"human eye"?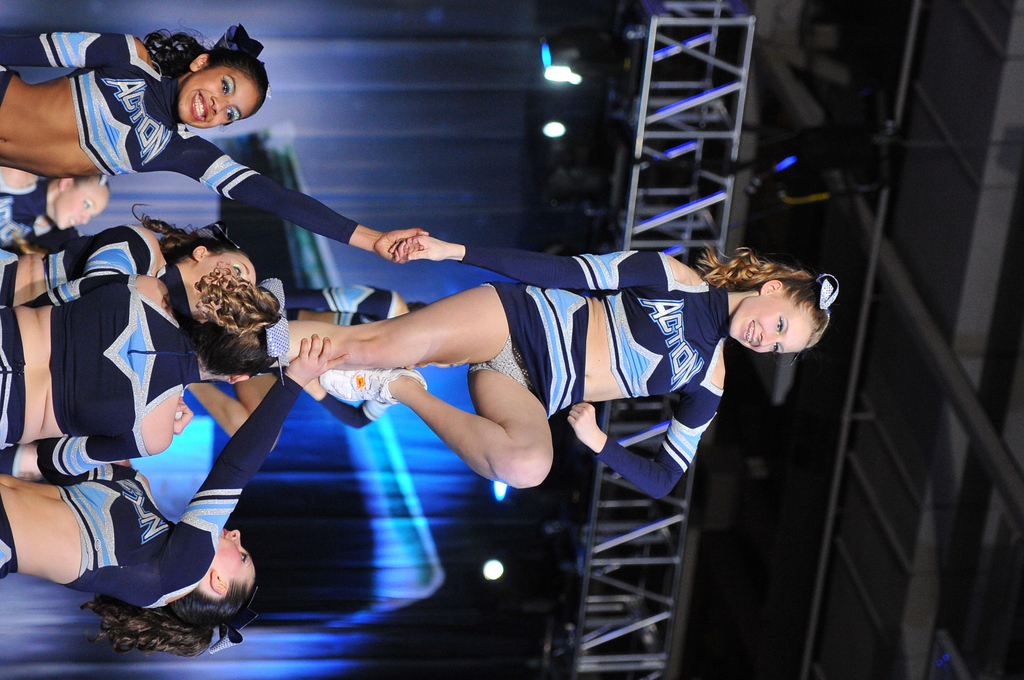
box=[220, 78, 230, 95]
